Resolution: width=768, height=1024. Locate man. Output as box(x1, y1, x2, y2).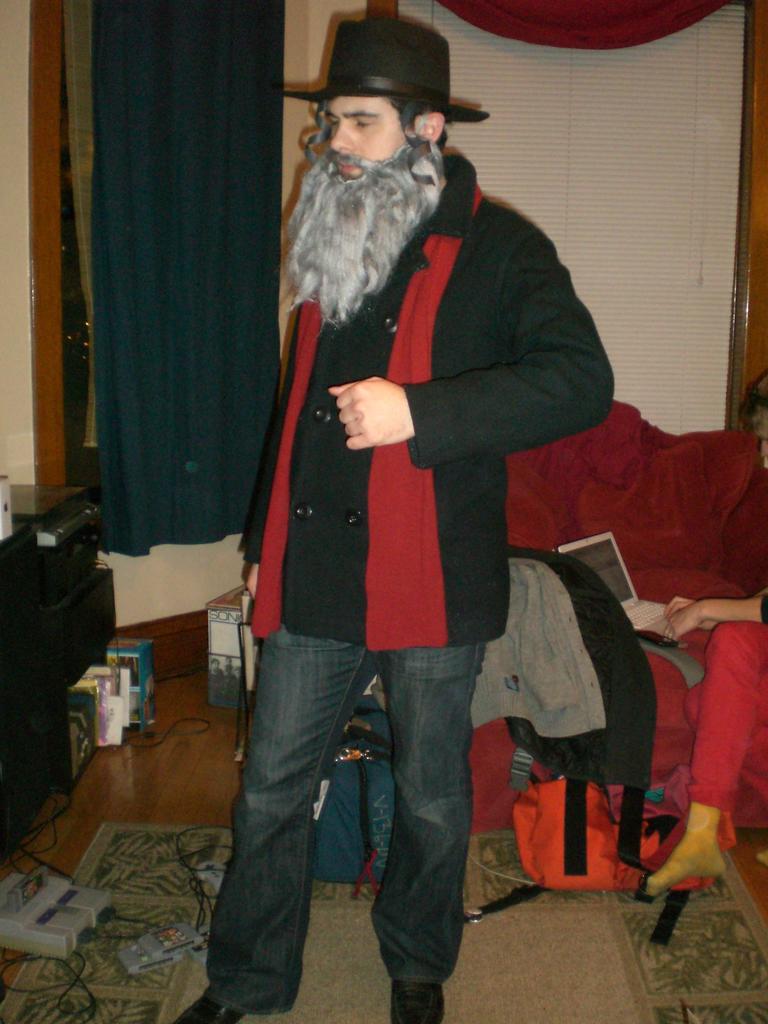
box(205, 19, 653, 943).
